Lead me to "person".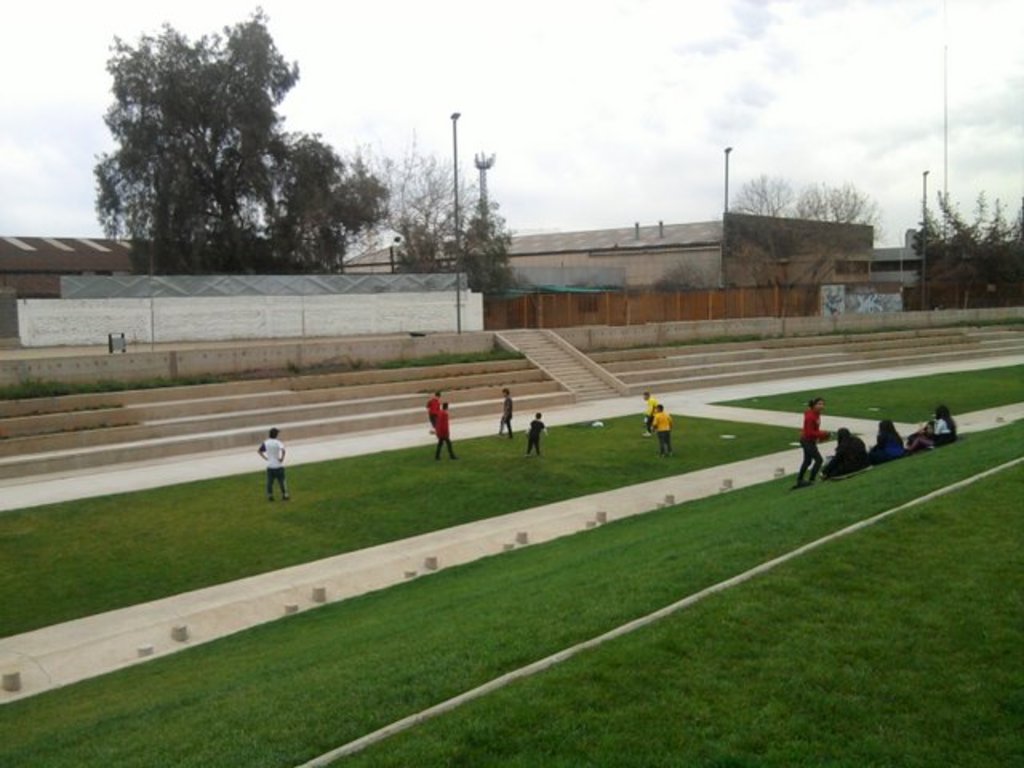
Lead to [x1=498, y1=384, x2=515, y2=442].
